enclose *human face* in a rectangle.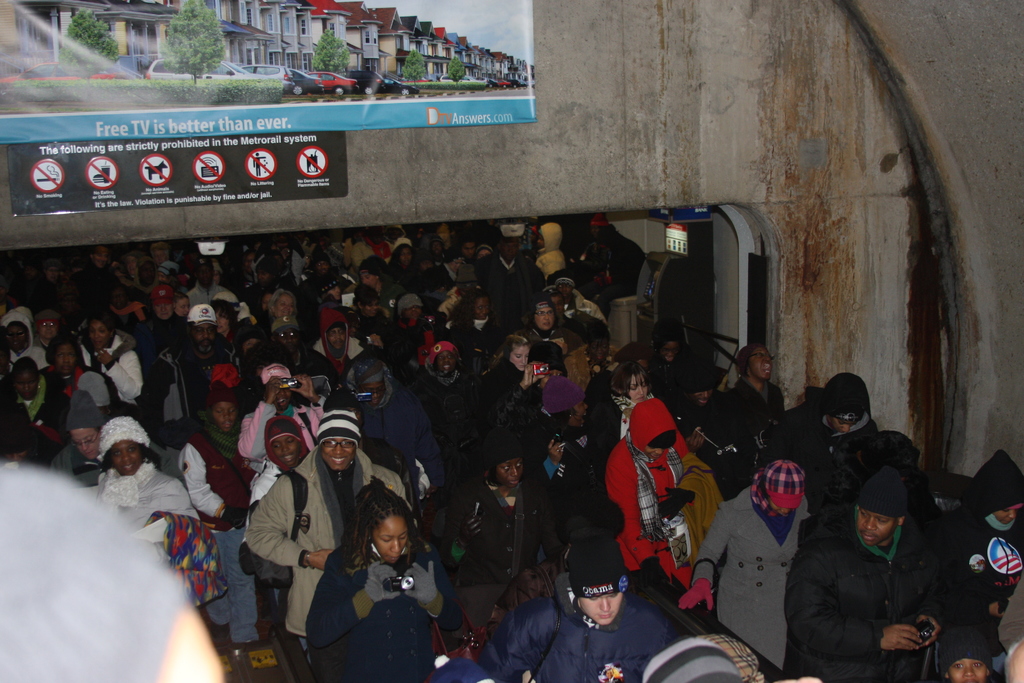
x1=82 y1=319 x2=113 y2=348.
